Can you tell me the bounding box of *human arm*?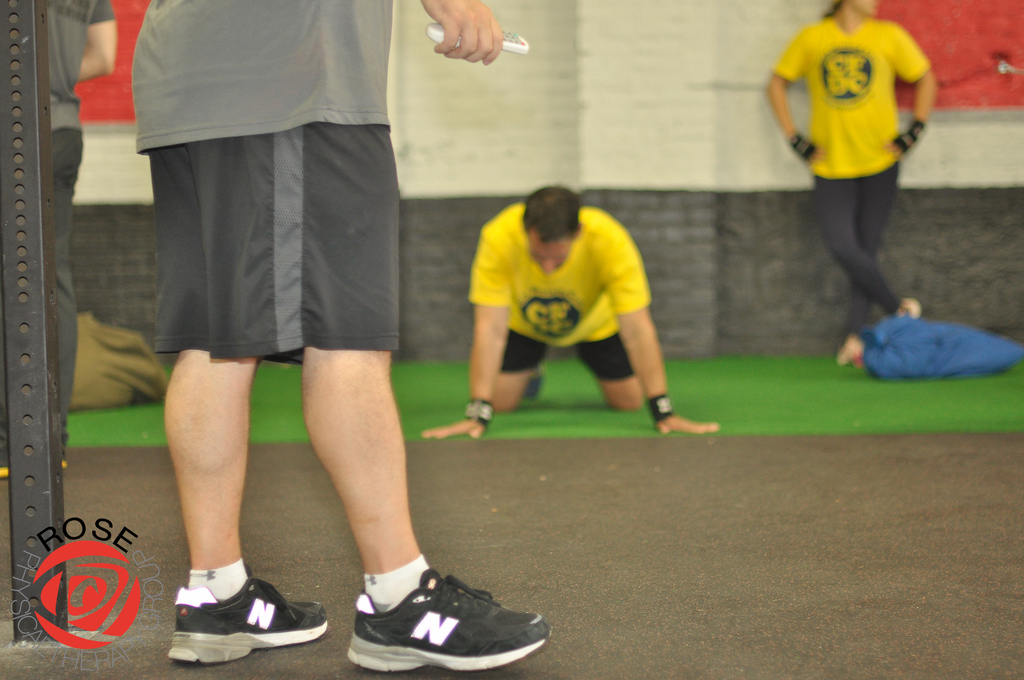
[898, 43, 940, 159].
